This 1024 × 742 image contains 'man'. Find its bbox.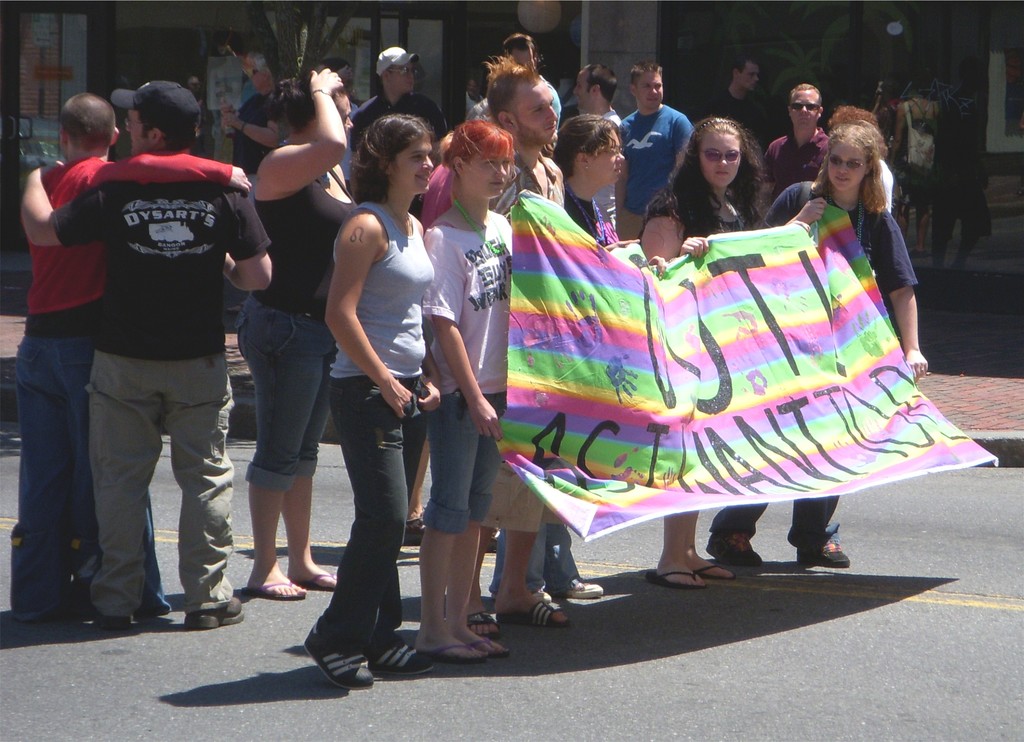
(347,45,451,226).
